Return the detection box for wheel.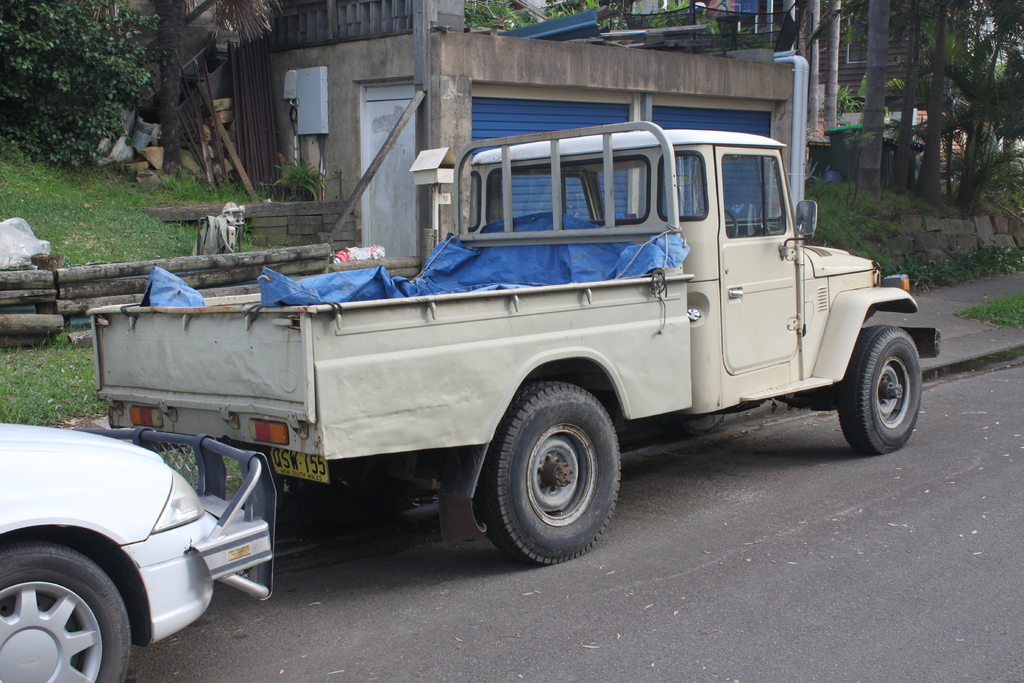
select_region(840, 325, 925, 457).
